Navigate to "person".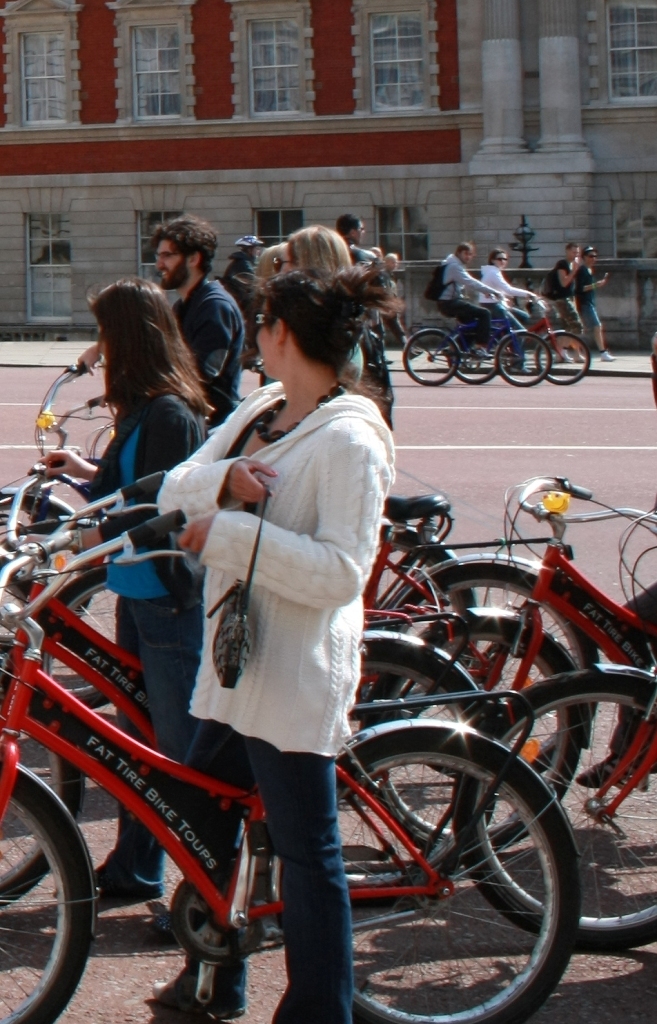
Navigation target: [left=79, top=221, right=255, bottom=437].
